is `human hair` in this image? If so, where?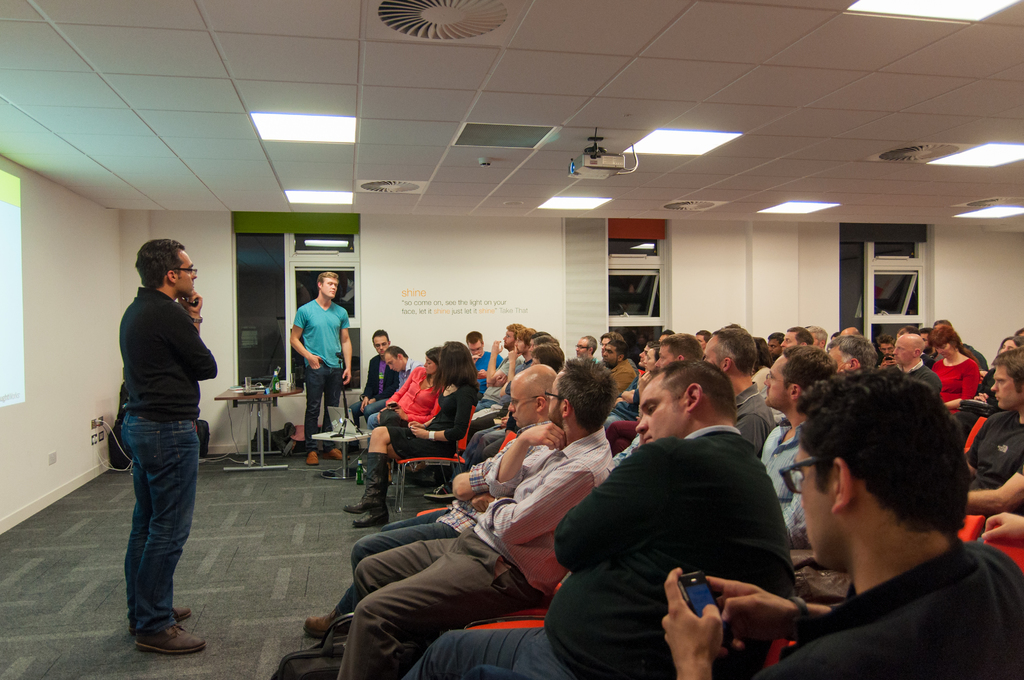
Yes, at Rect(426, 342, 440, 359).
